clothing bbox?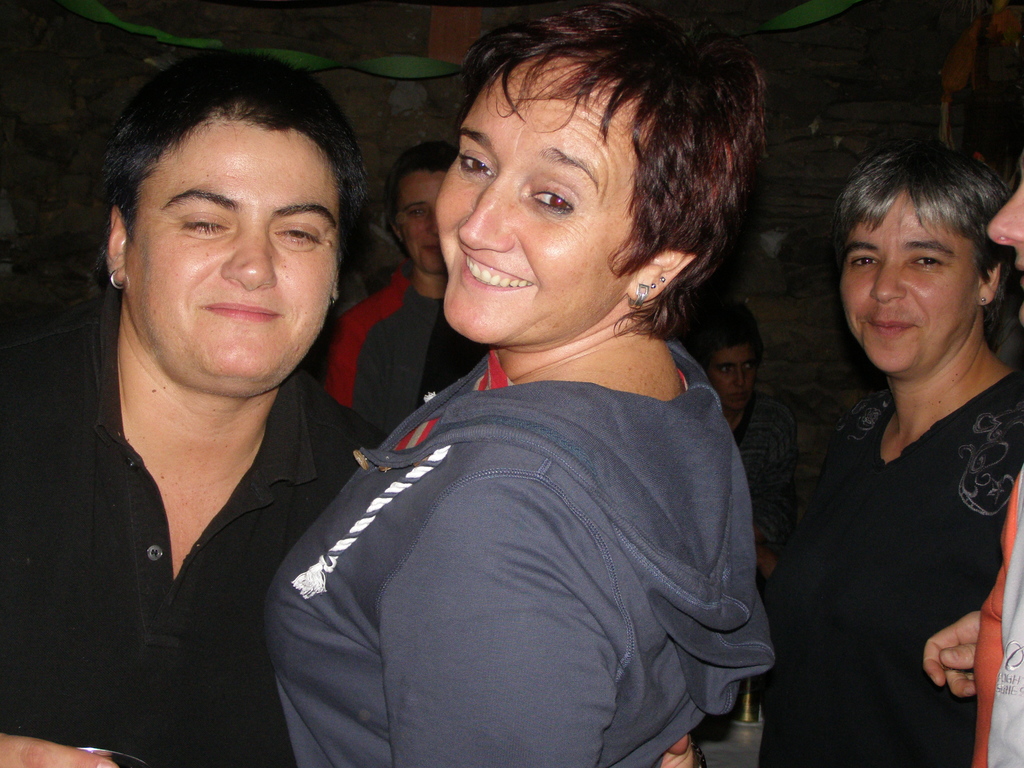
[left=797, top=367, right=1023, bottom=766]
